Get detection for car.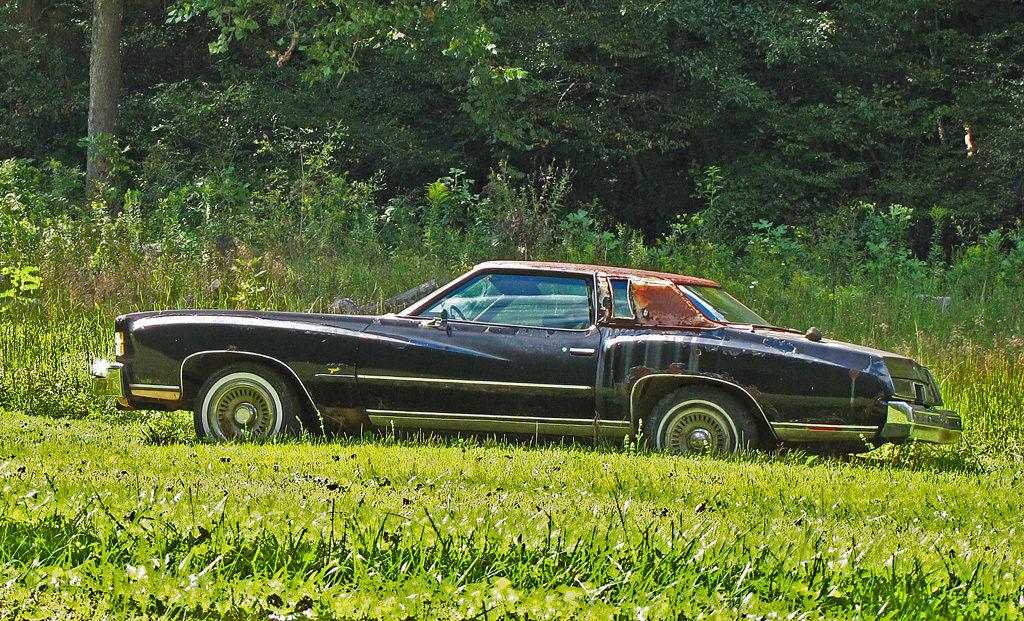
Detection: <box>105,262,963,466</box>.
